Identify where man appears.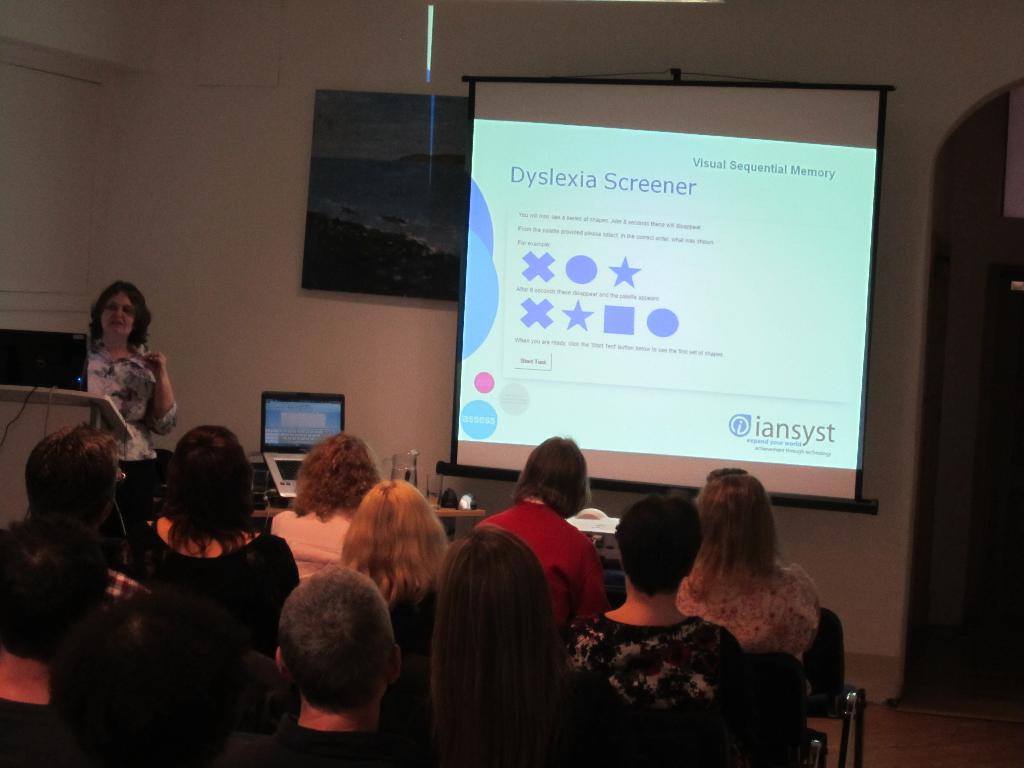
Appears at l=0, t=514, r=111, b=767.
